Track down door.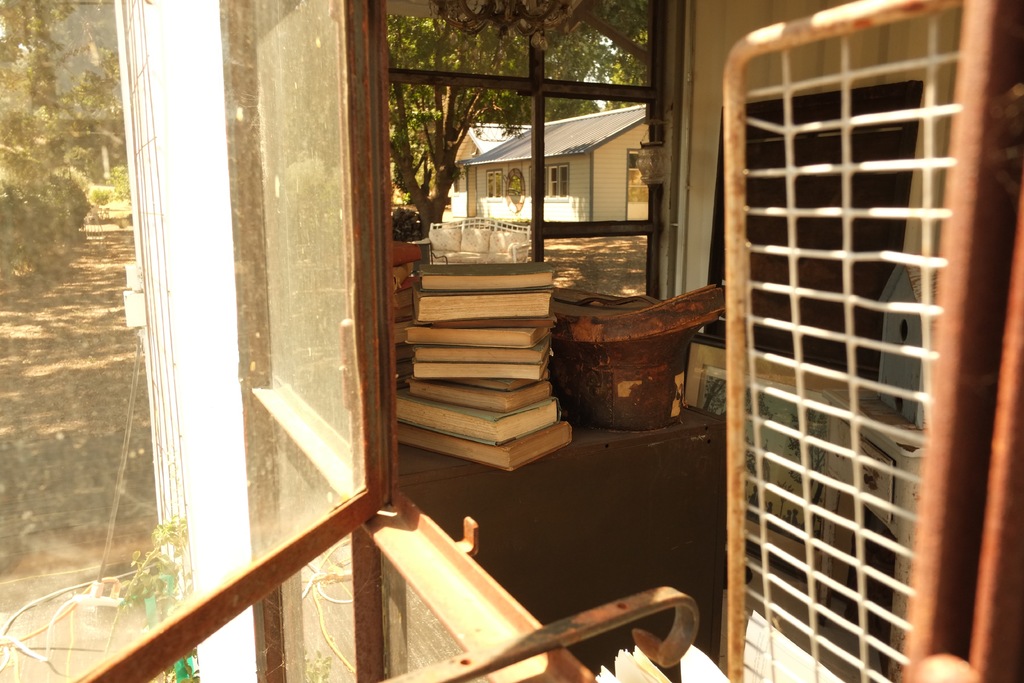
Tracked to pyautogui.locateOnScreen(465, 168, 483, 217).
